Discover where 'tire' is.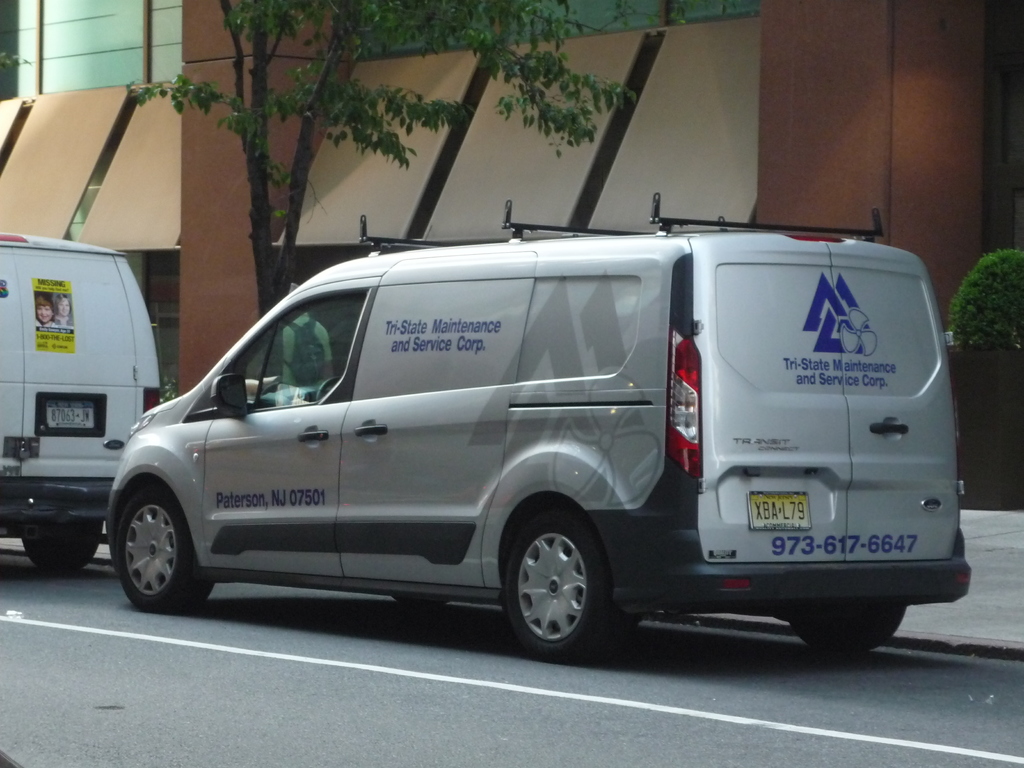
Discovered at BBox(482, 508, 611, 656).
